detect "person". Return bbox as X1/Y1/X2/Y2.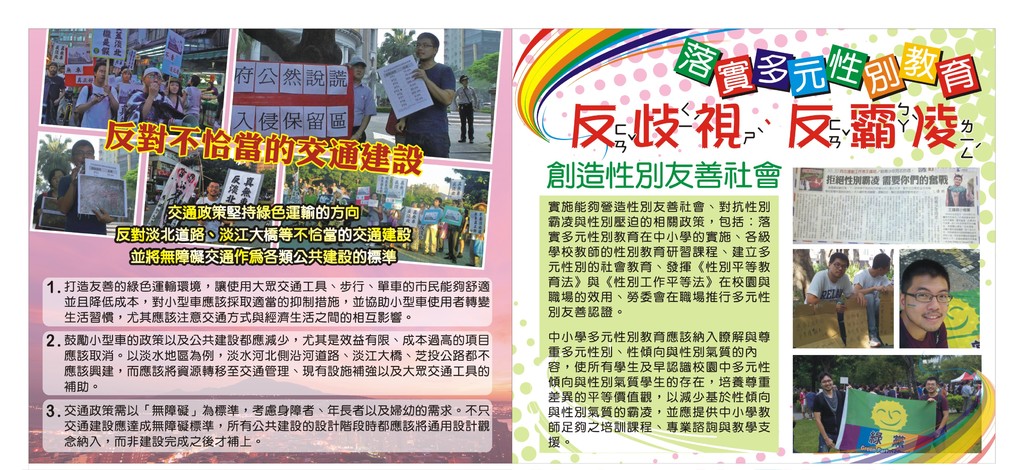
126/67/185/124.
